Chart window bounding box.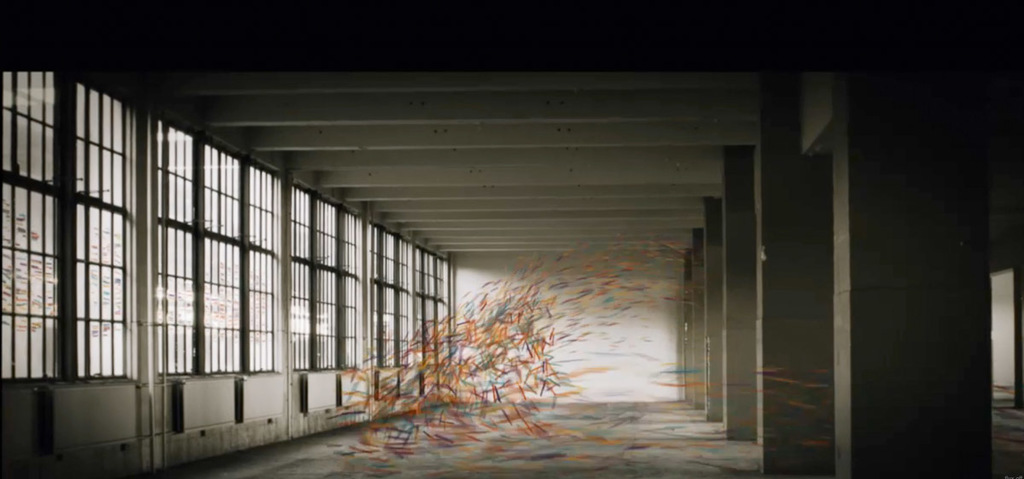
Charted: (0, 107, 458, 400).
